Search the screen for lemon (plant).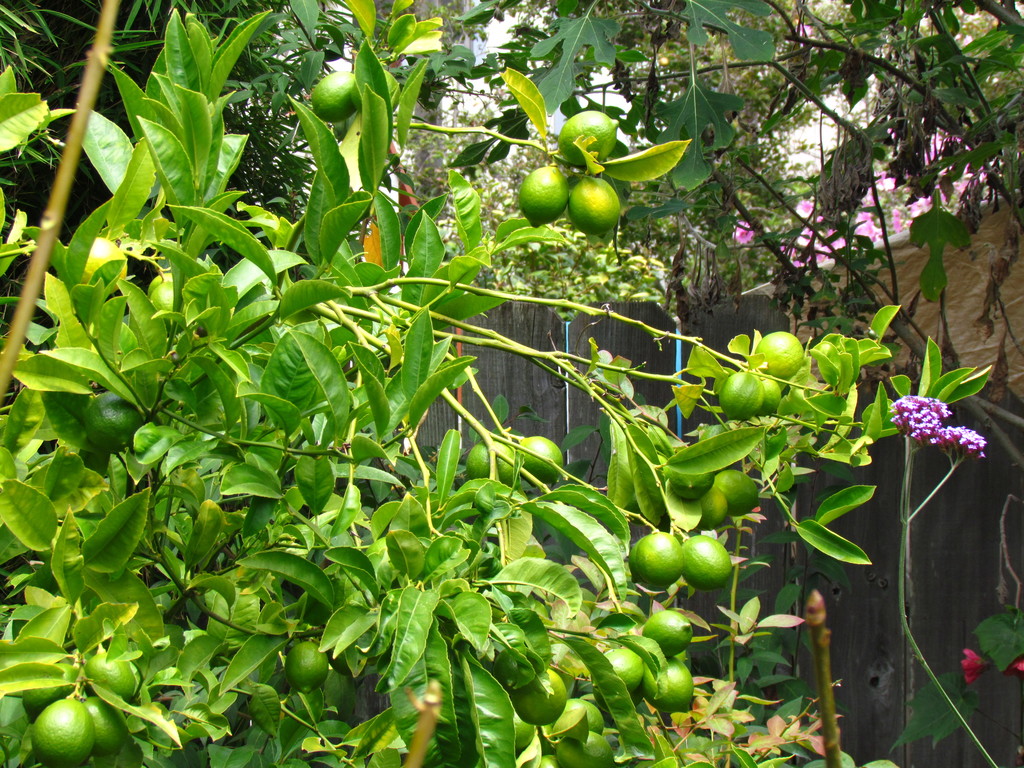
Found at 604:650:648:692.
